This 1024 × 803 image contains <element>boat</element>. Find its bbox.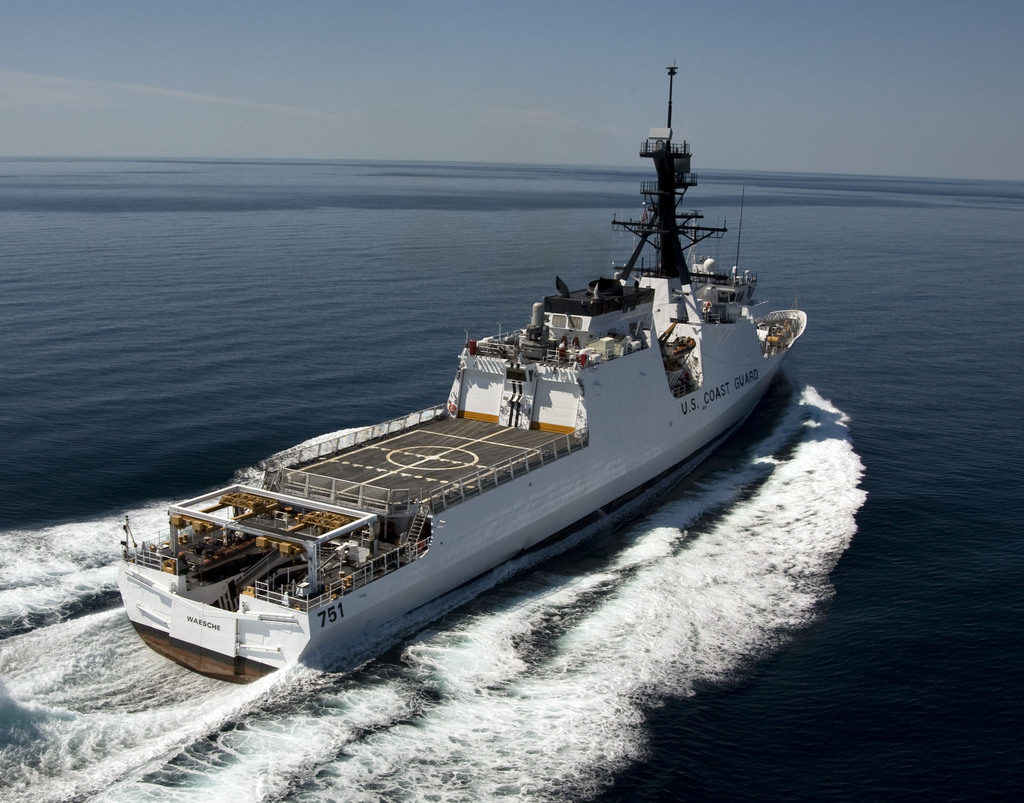
[110,53,809,693].
